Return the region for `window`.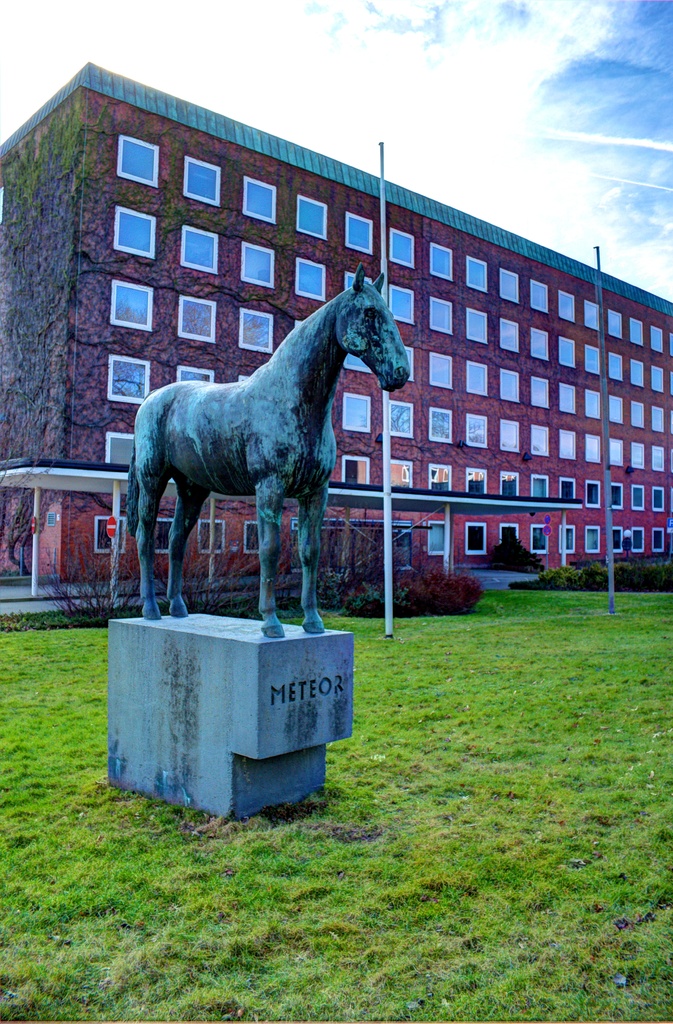
bbox=(468, 358, 489, 396).
